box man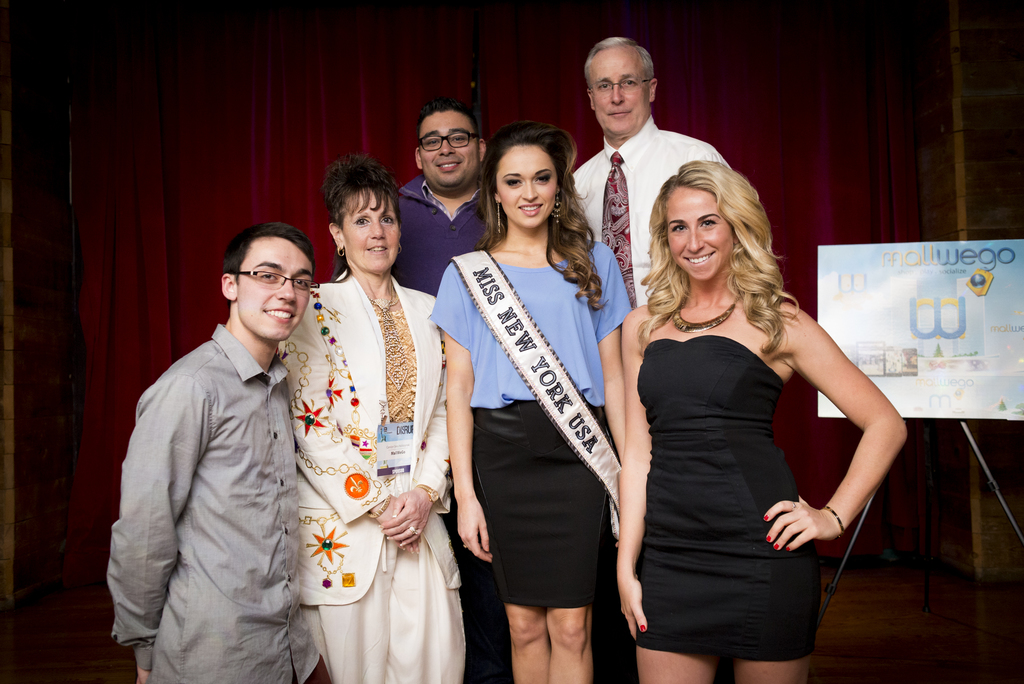
[x1=104, y1=221, x2=332, y2=683]
